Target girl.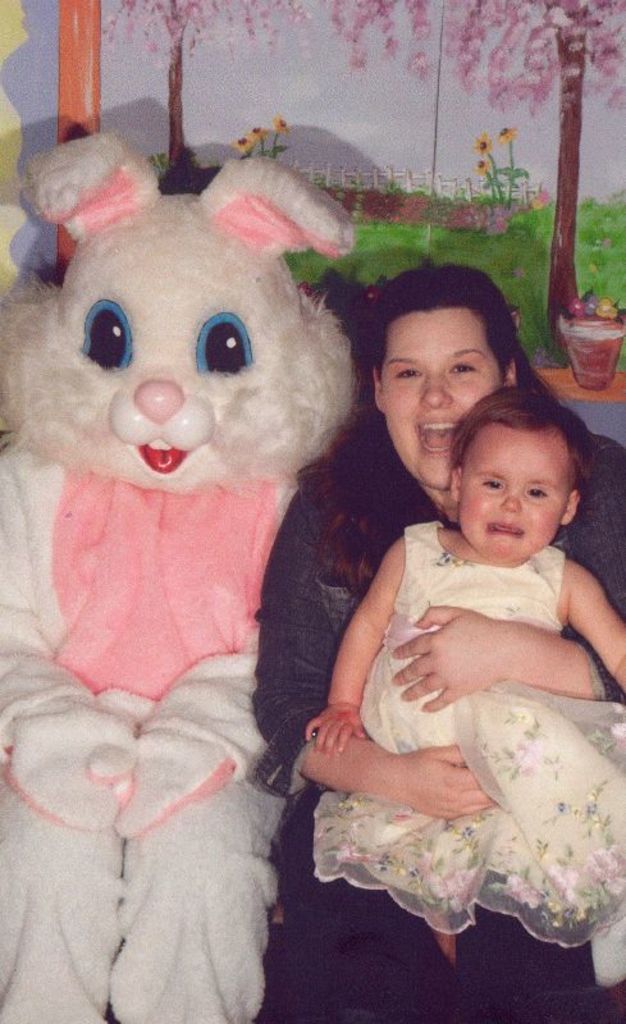
Target region: left=300, top=385, right=625, bottom=963.
